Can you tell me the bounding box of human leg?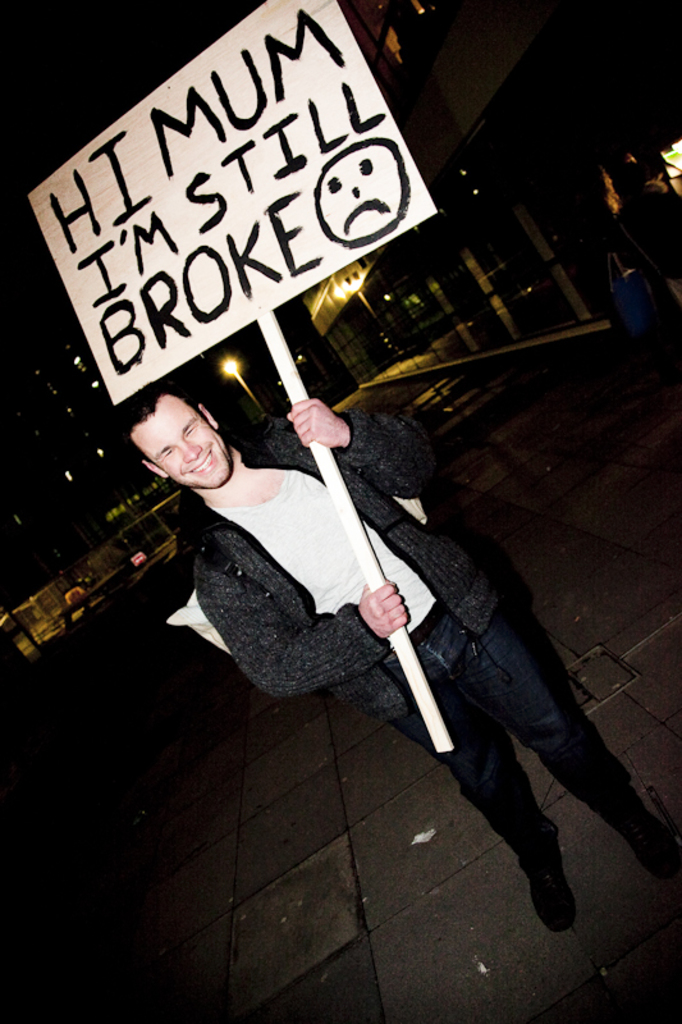
rect(482, 600, 674, 893).
